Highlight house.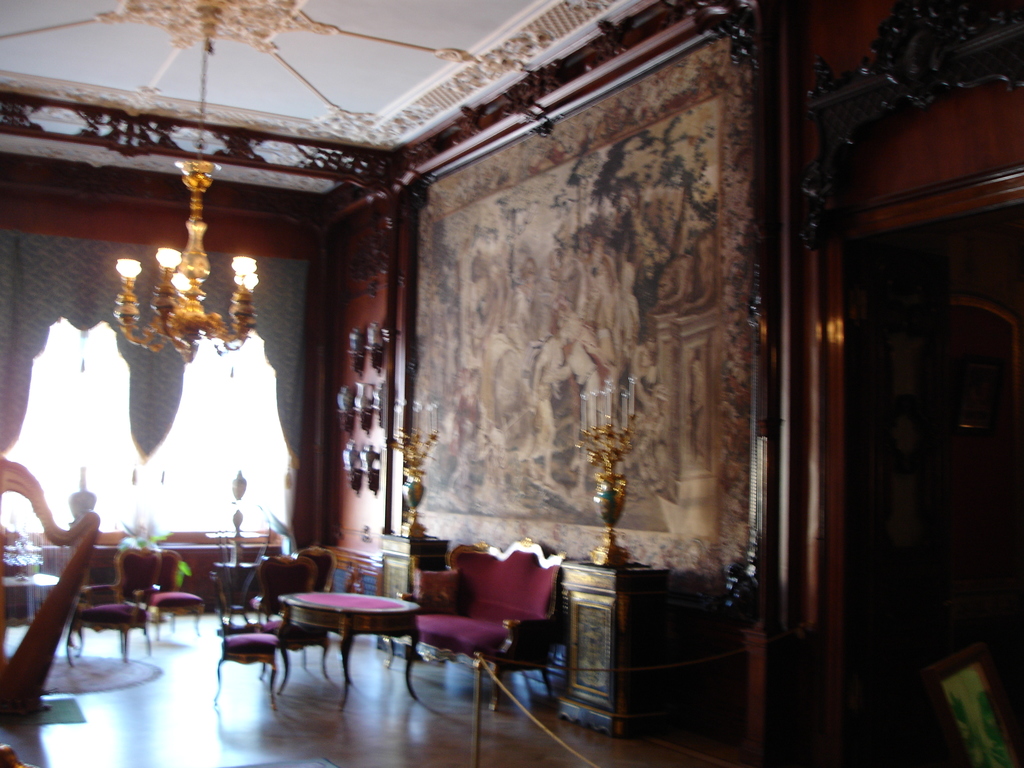
Highlighted region: crop(1, 3, 1023, 764).
